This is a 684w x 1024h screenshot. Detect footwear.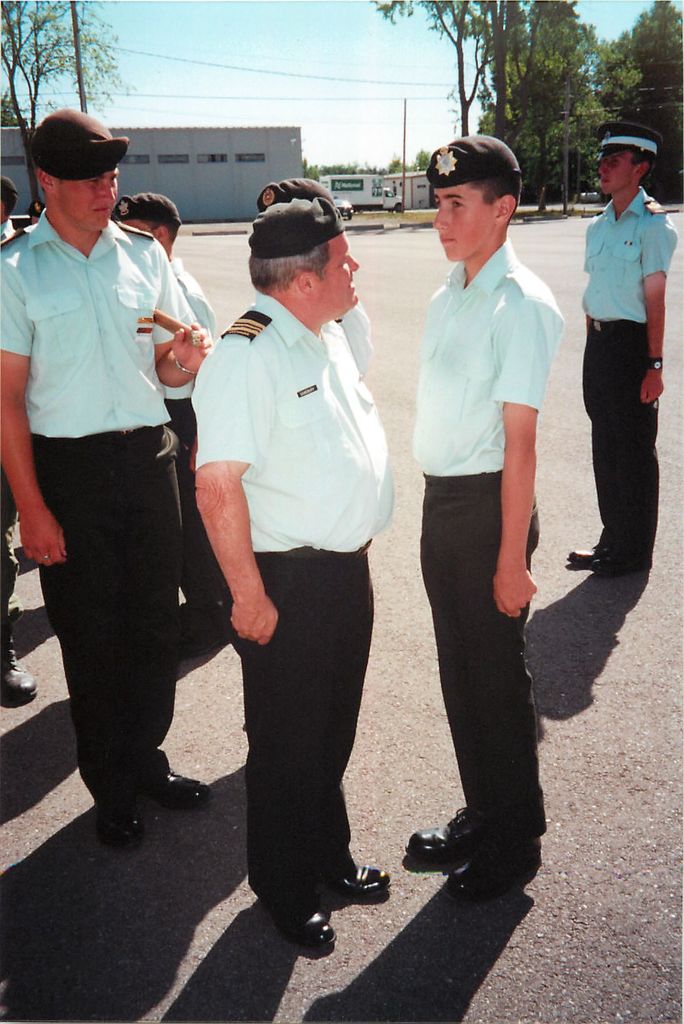
0:648:36:701.
